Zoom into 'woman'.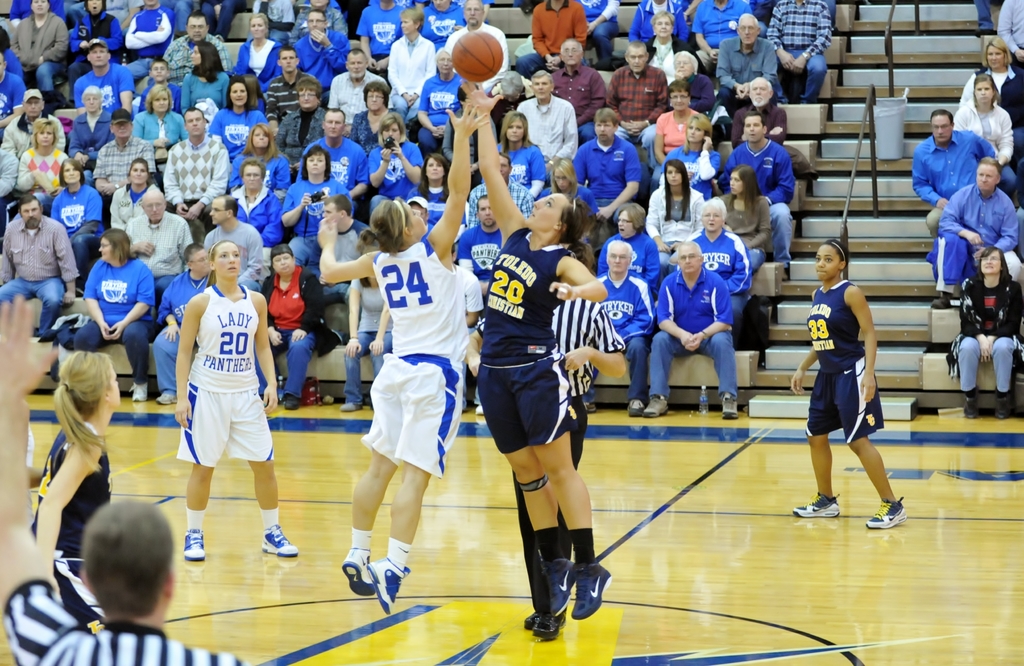
Zoom target: 655:104:717:194.
